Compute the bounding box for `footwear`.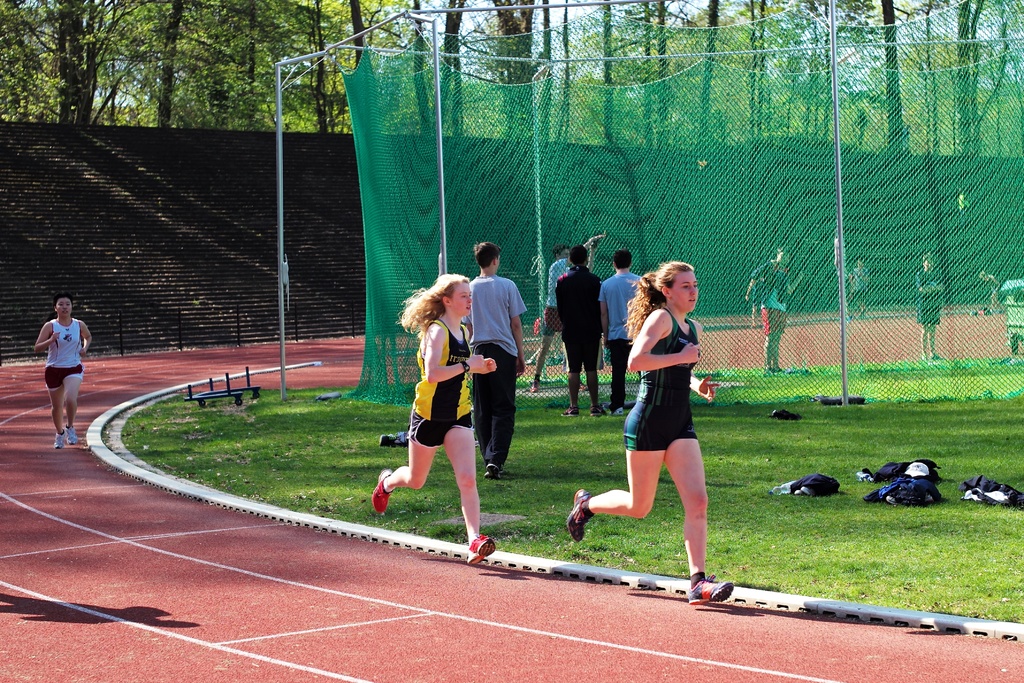
x1=52 y1=433 x2=63 y2=448.
